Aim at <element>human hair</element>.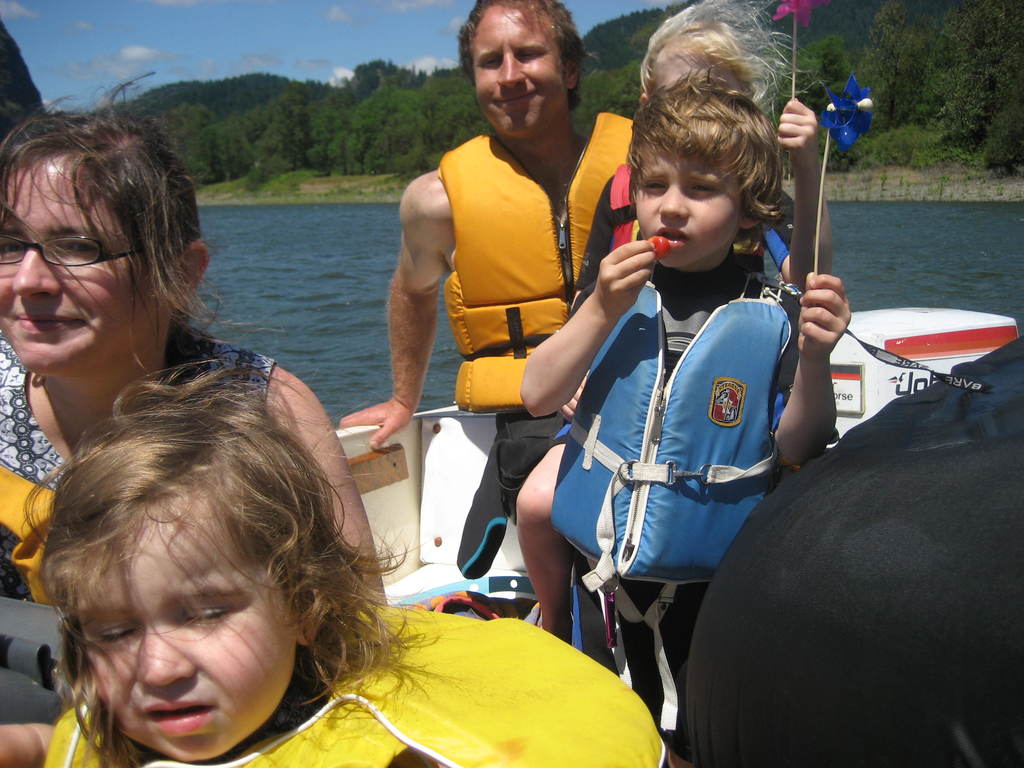
Aimed at [33,328,368,724].
